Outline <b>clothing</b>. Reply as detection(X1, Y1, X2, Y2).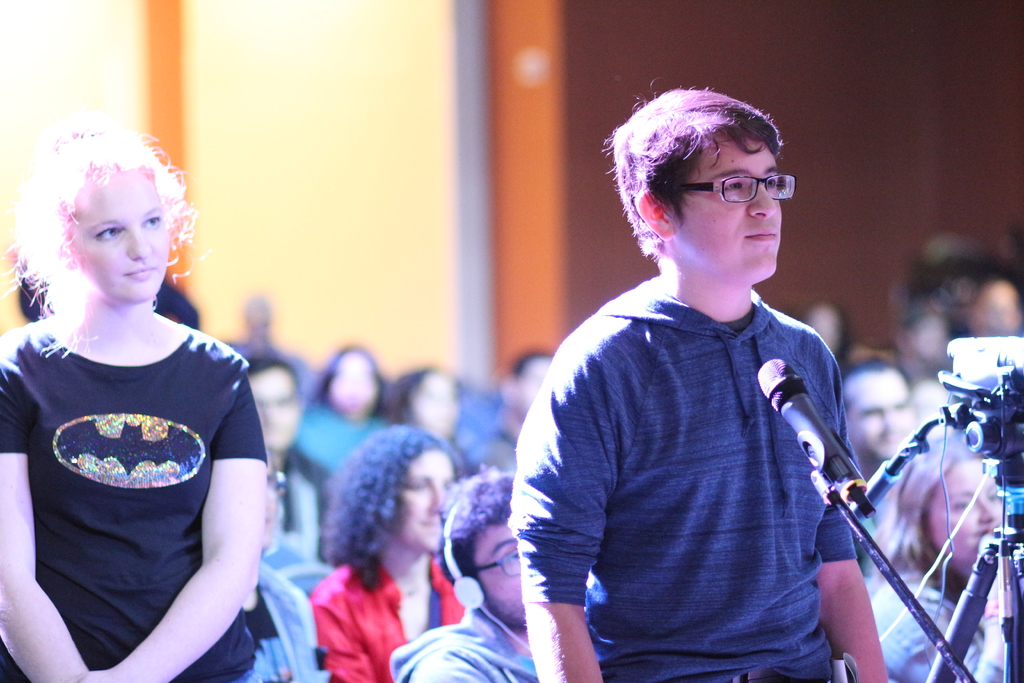
detection(311, 559, 465, 682).
